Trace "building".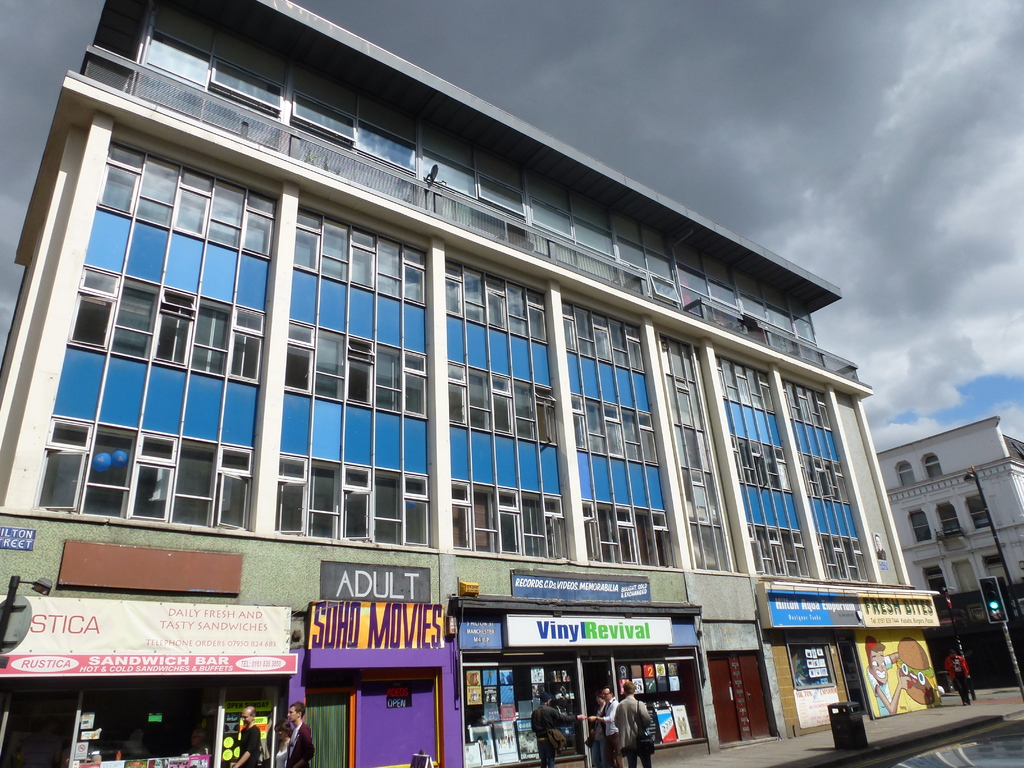
Traced to [x1=0, y1=0, x2=940, y2=767].
